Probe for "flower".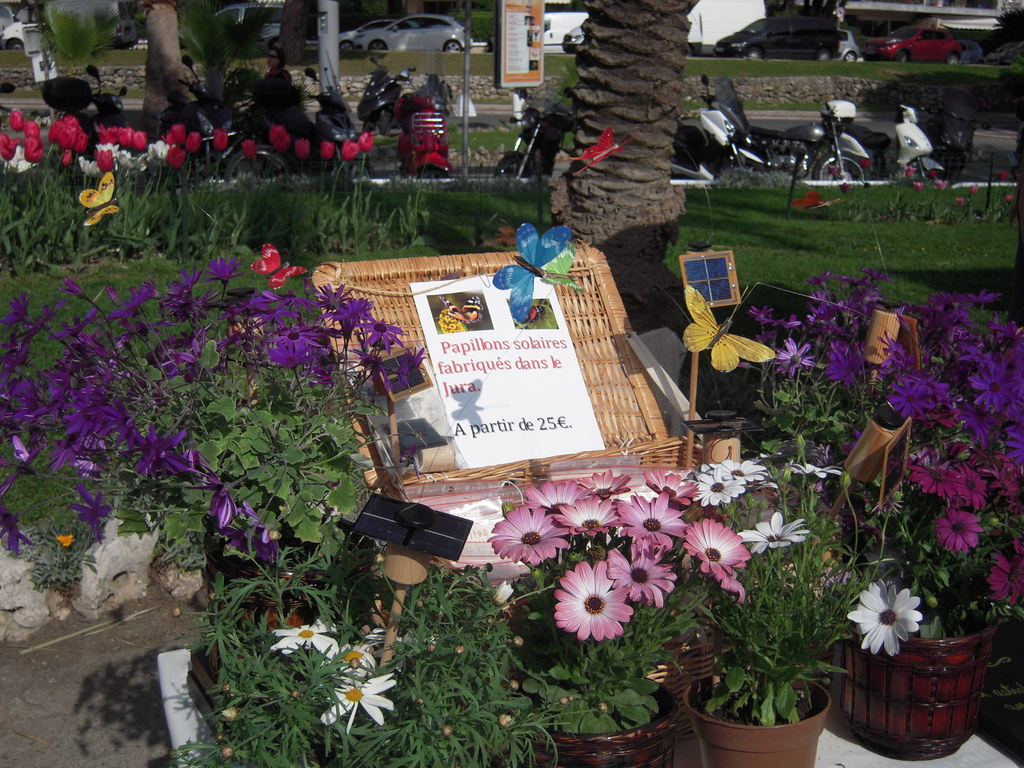
Probe result: 913,182,922,190.
